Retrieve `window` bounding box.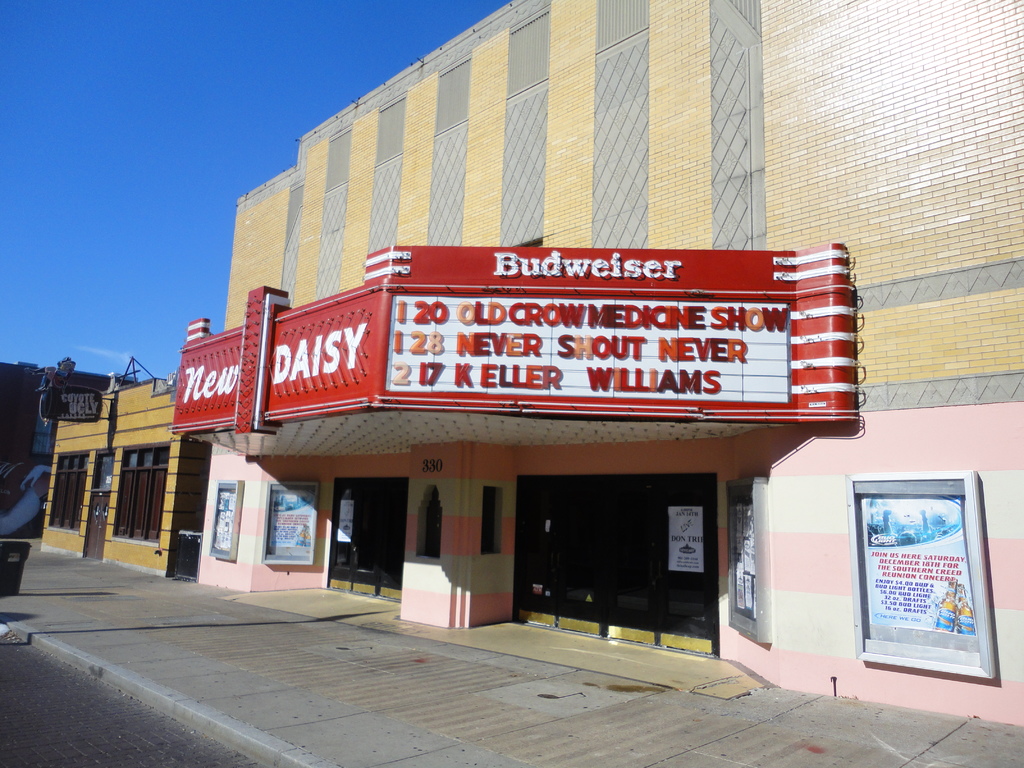
Bounding box: left=40, top=452, right=87, bottom=533.
